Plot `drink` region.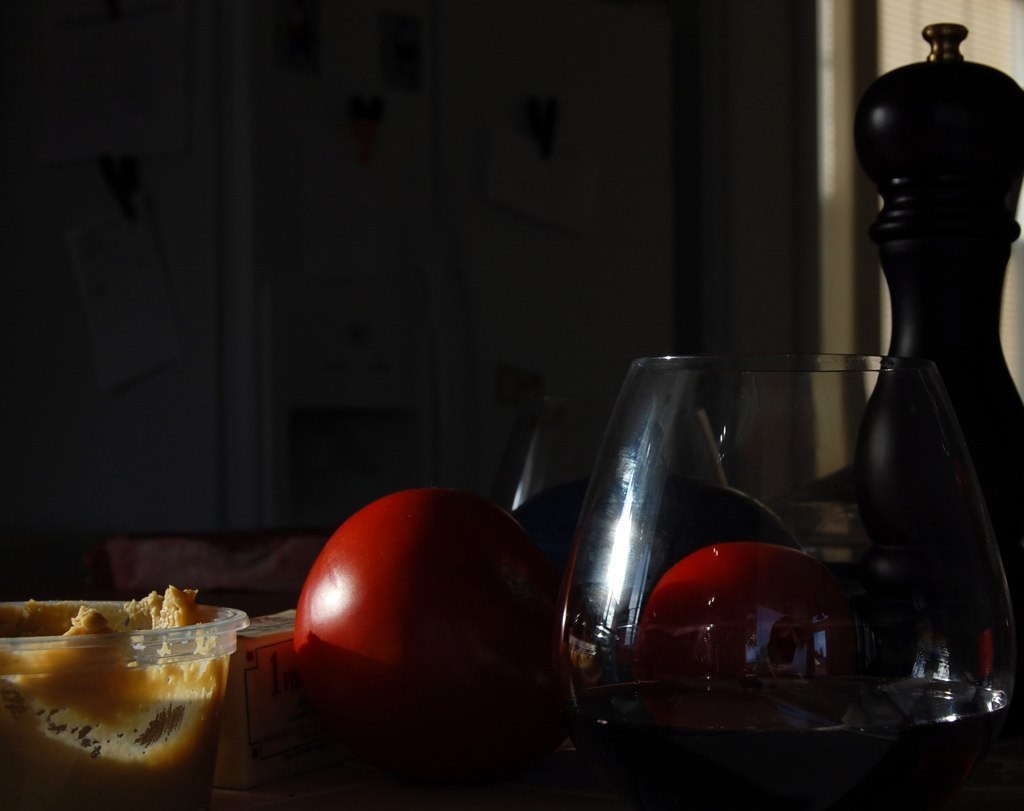
Plotted at bbox=[31, 594, 246, 791].
